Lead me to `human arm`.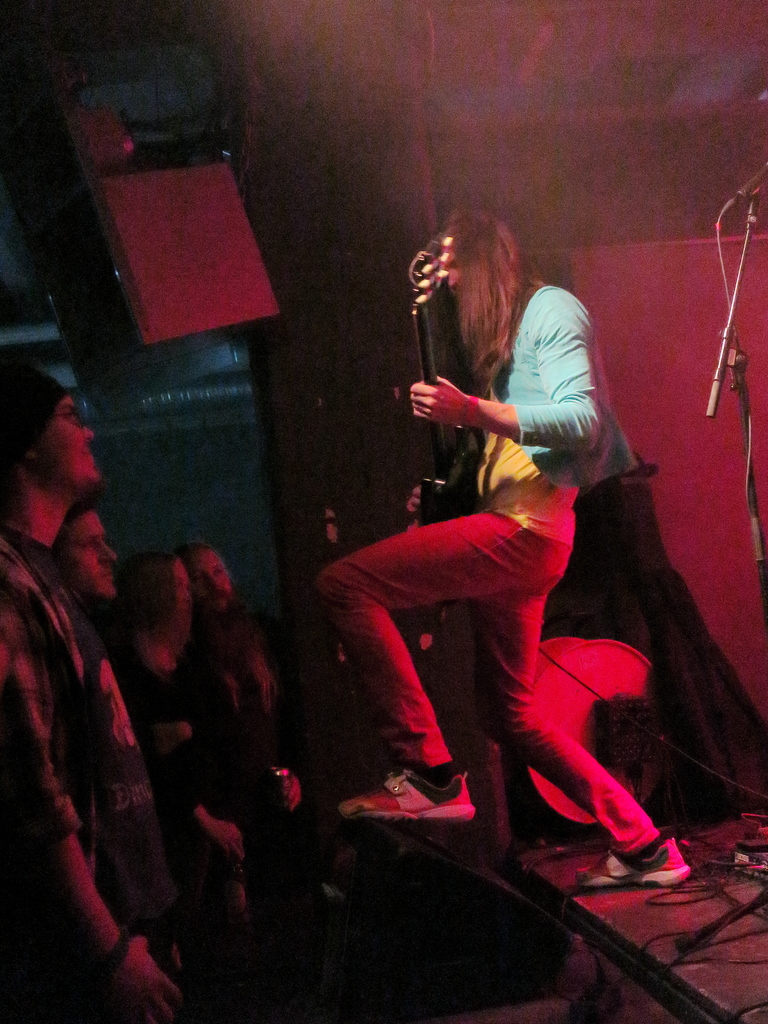
Lead to pyautogui.locateOnScreen(396, 471, 431, 513).
